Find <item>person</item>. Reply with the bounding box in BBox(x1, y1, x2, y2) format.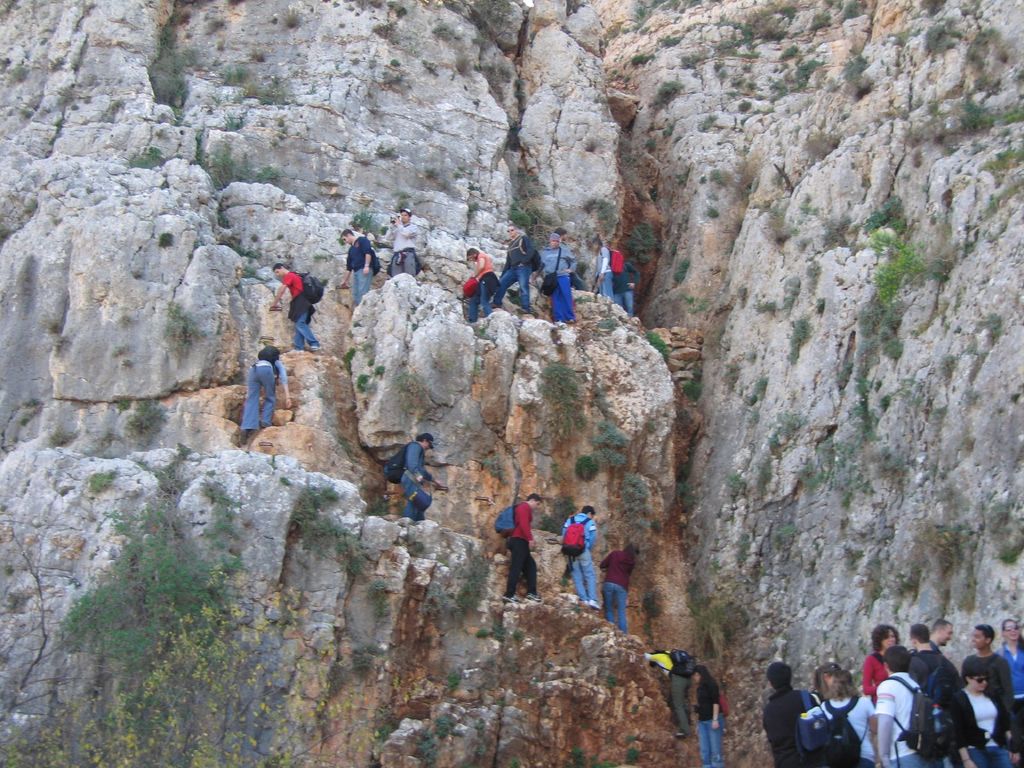
BBox(557, 501, 607, 610).
